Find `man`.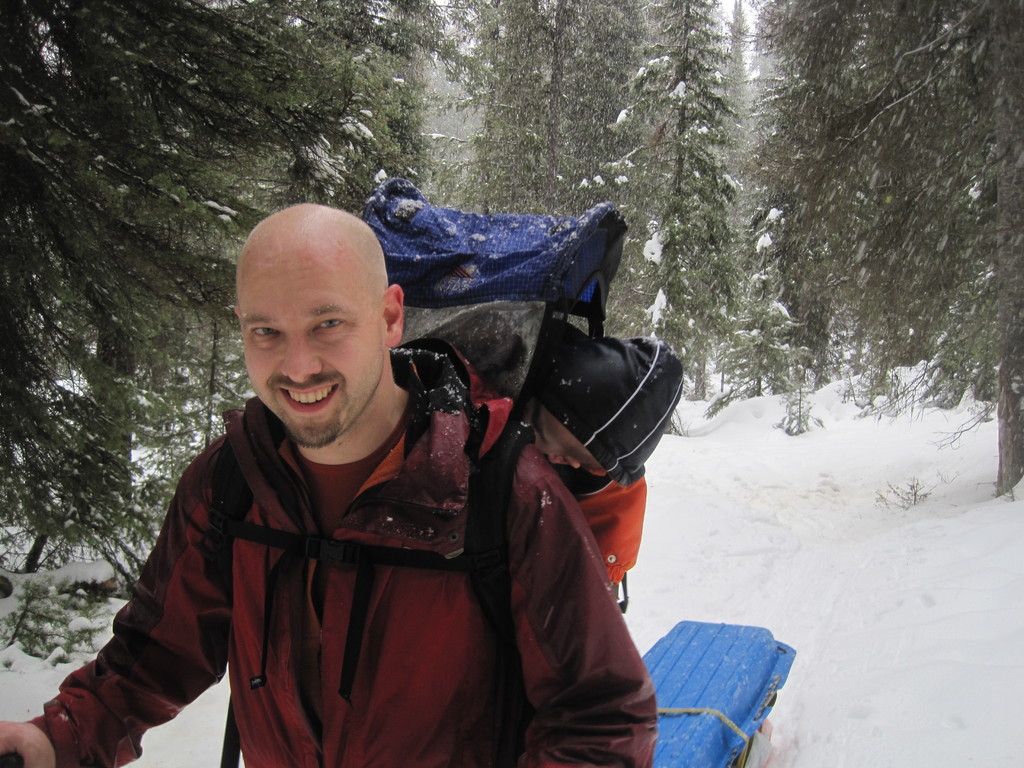
left=62, top=183, right=664, bottom=767.
